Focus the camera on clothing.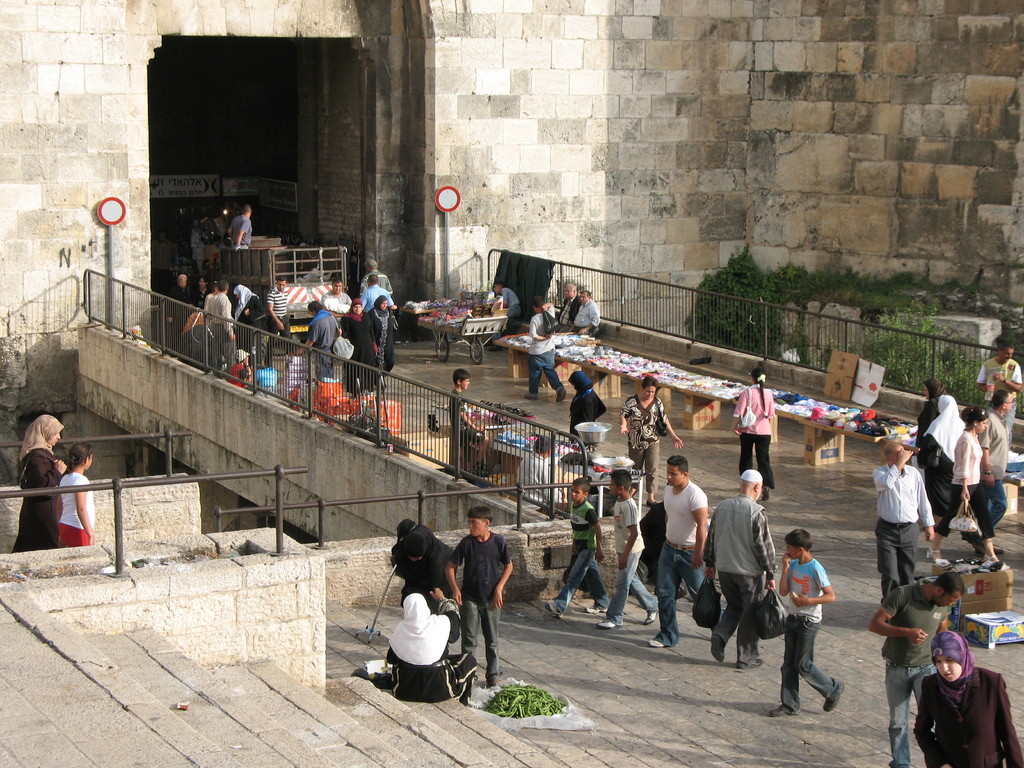
Focus region: [780, 557, 839, 716].
